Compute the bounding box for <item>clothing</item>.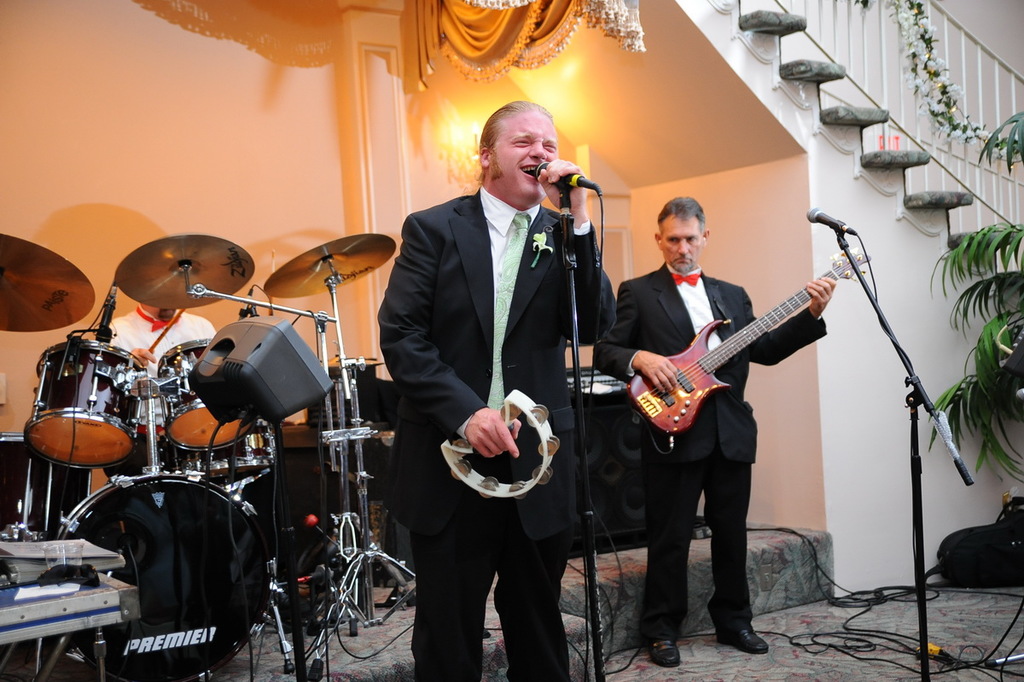
[637,456,754,638].
